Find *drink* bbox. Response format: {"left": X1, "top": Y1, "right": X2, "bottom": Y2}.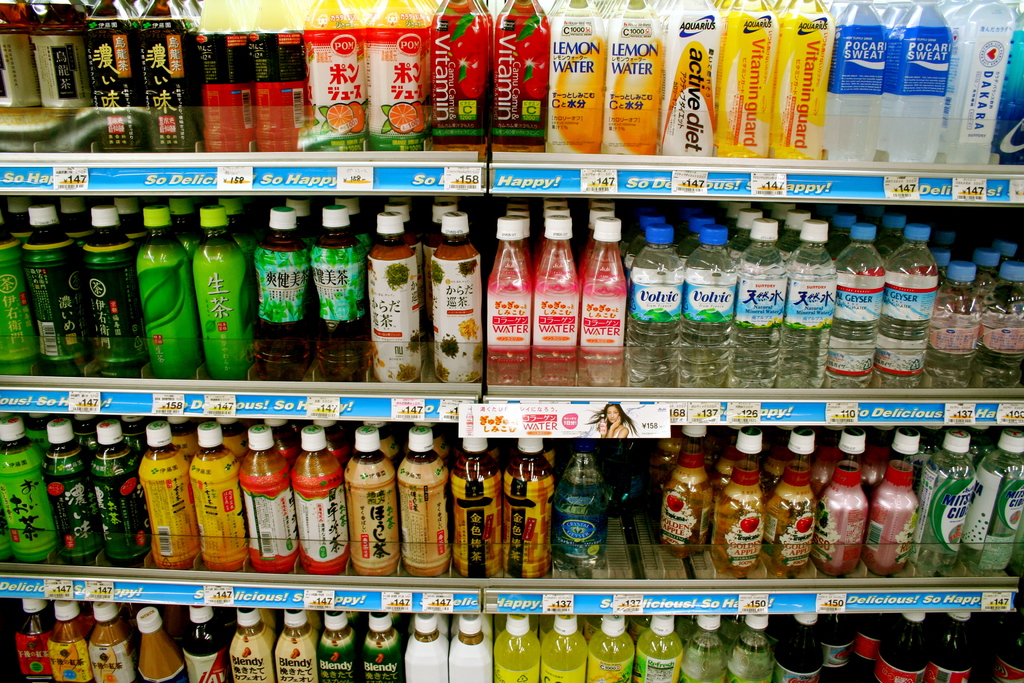
{"left": 980, "top": 258, "right": 1023, "bottom": 385}.
